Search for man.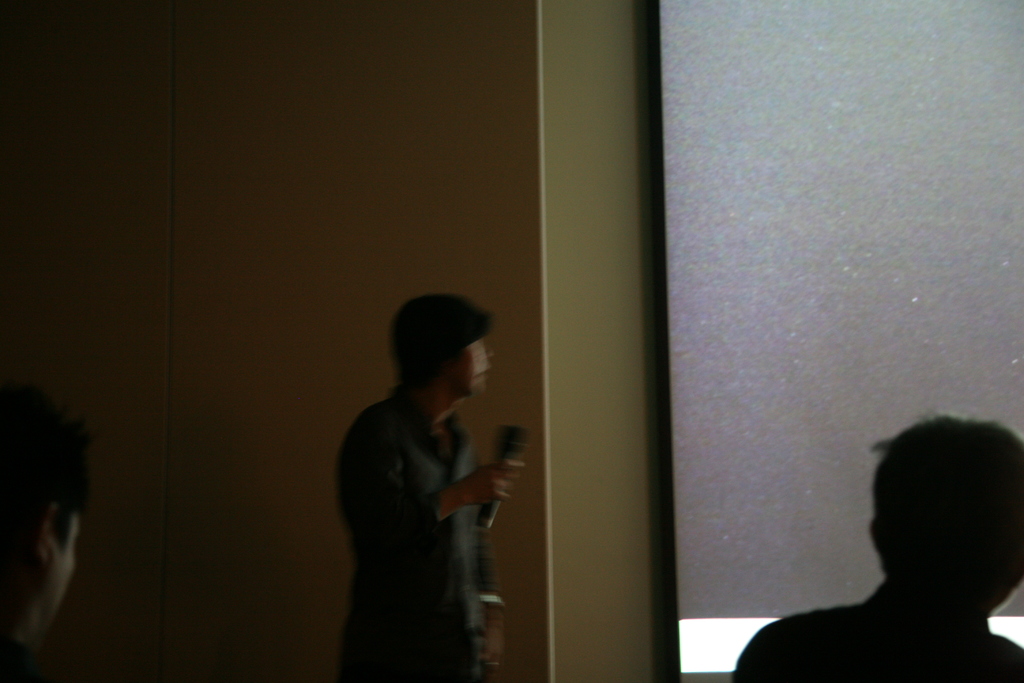
Found at locate(0, 381, 92, 682).
